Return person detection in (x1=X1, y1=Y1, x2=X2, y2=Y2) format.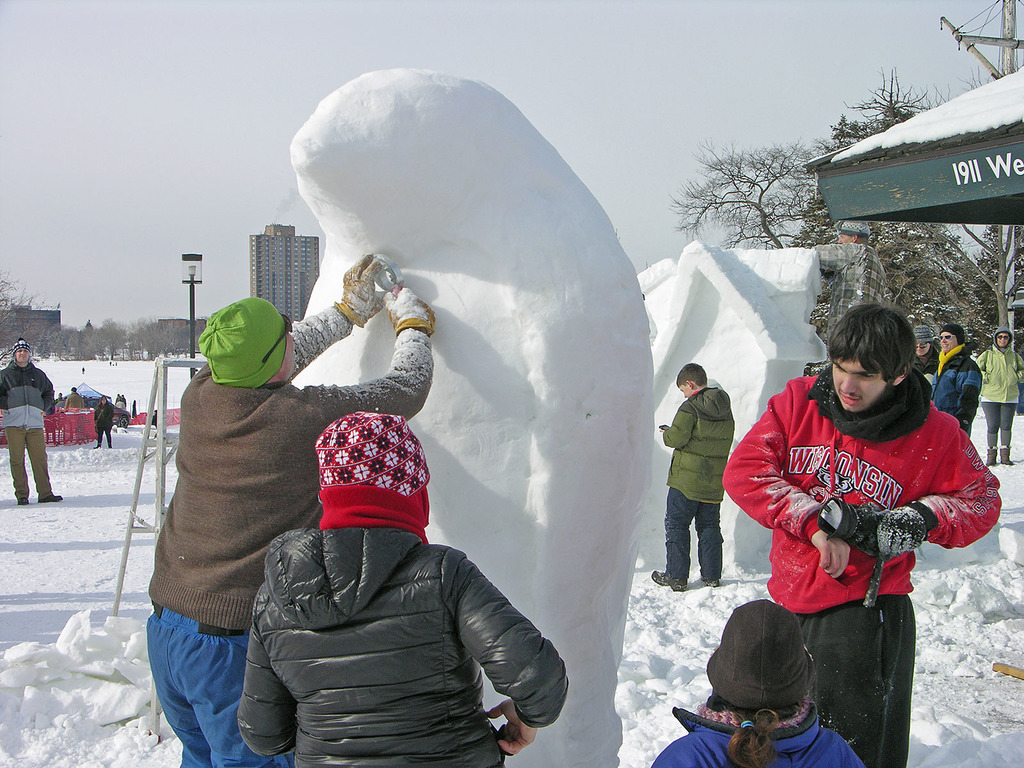
(x1=721, y1=302, x2=1004, y2=767).
